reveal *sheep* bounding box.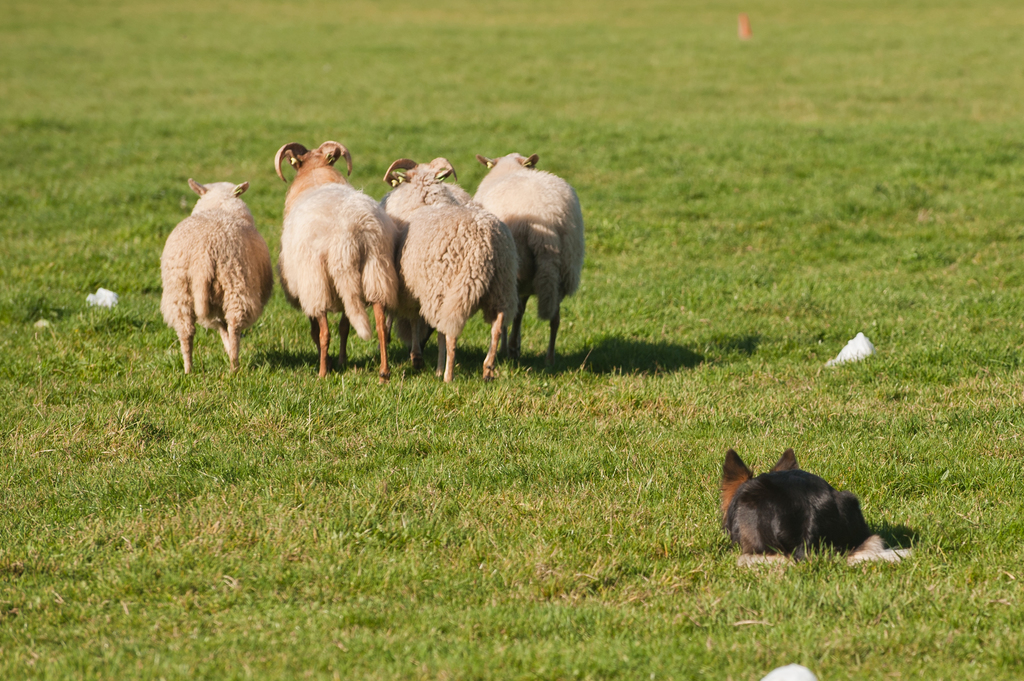
Revealed: detection(383, 156, 518, 383).
